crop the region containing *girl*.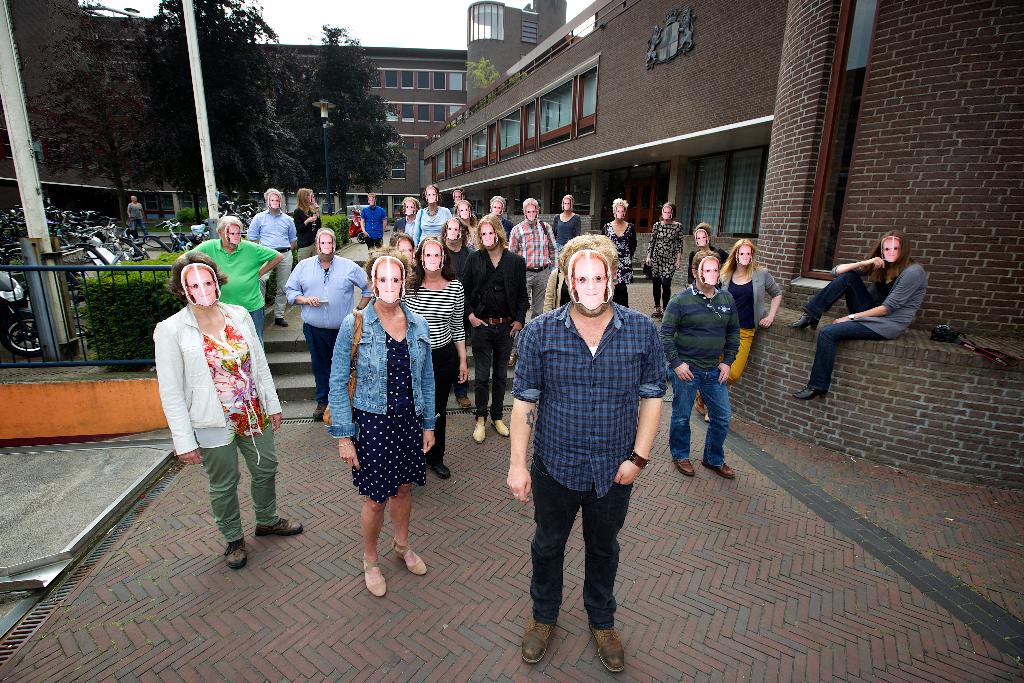
Crop region: left=788, top=231, right=927, bottom=400.
